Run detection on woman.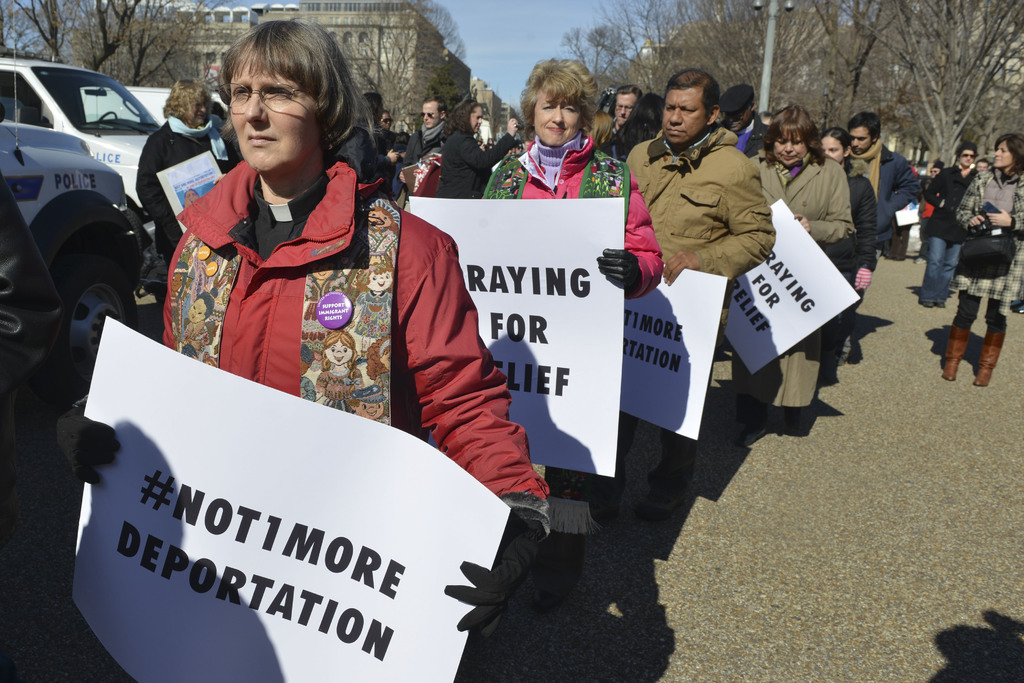
Result: box=[615, 92, 669, 163].
